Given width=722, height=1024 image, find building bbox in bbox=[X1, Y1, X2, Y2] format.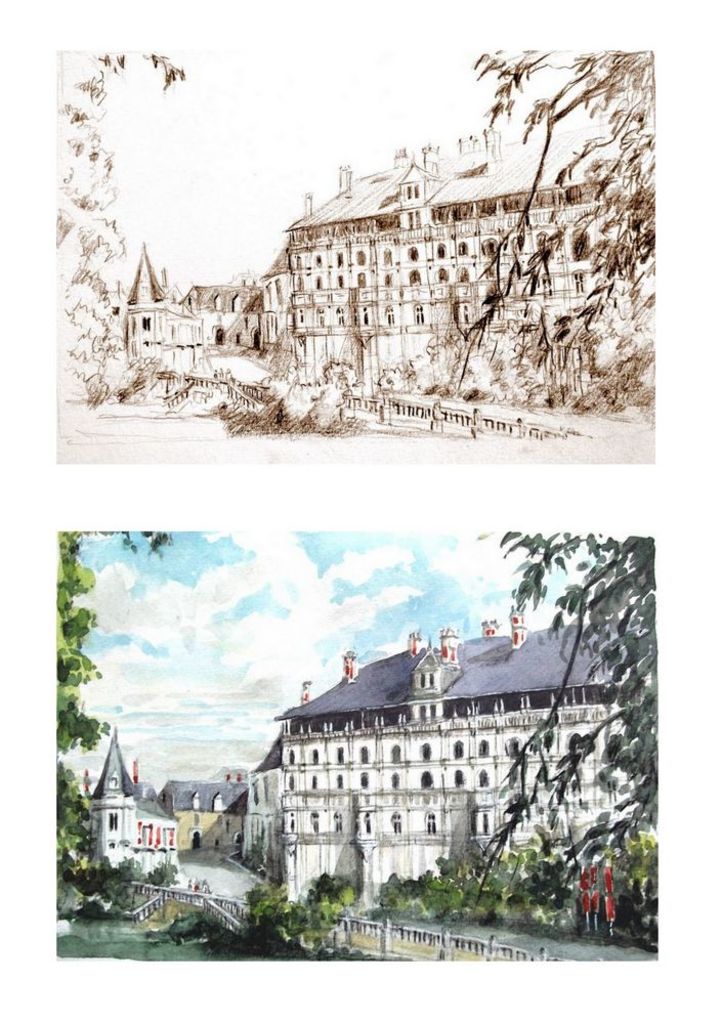
bbox=[179, 269, 262, 347].
